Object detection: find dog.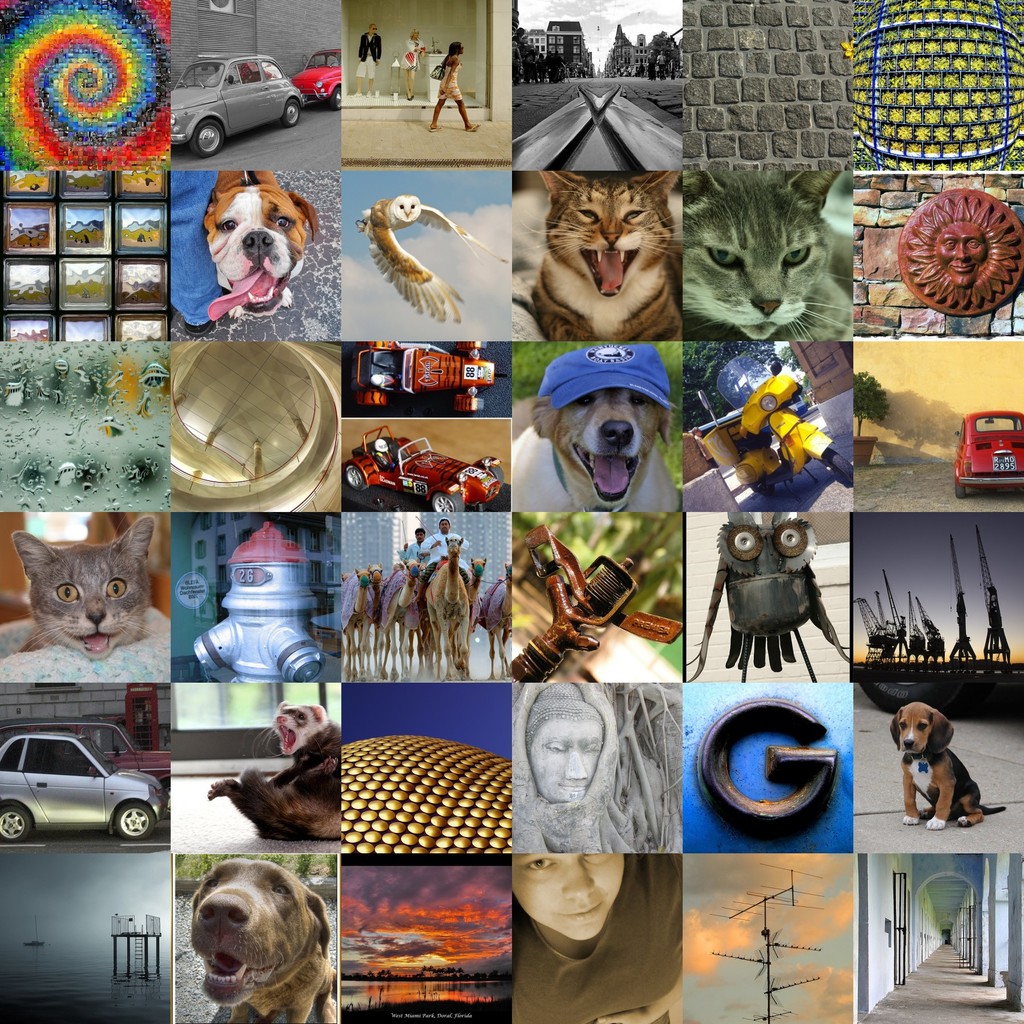
(x1=193, y1=856, x2=340, y2=1023).
